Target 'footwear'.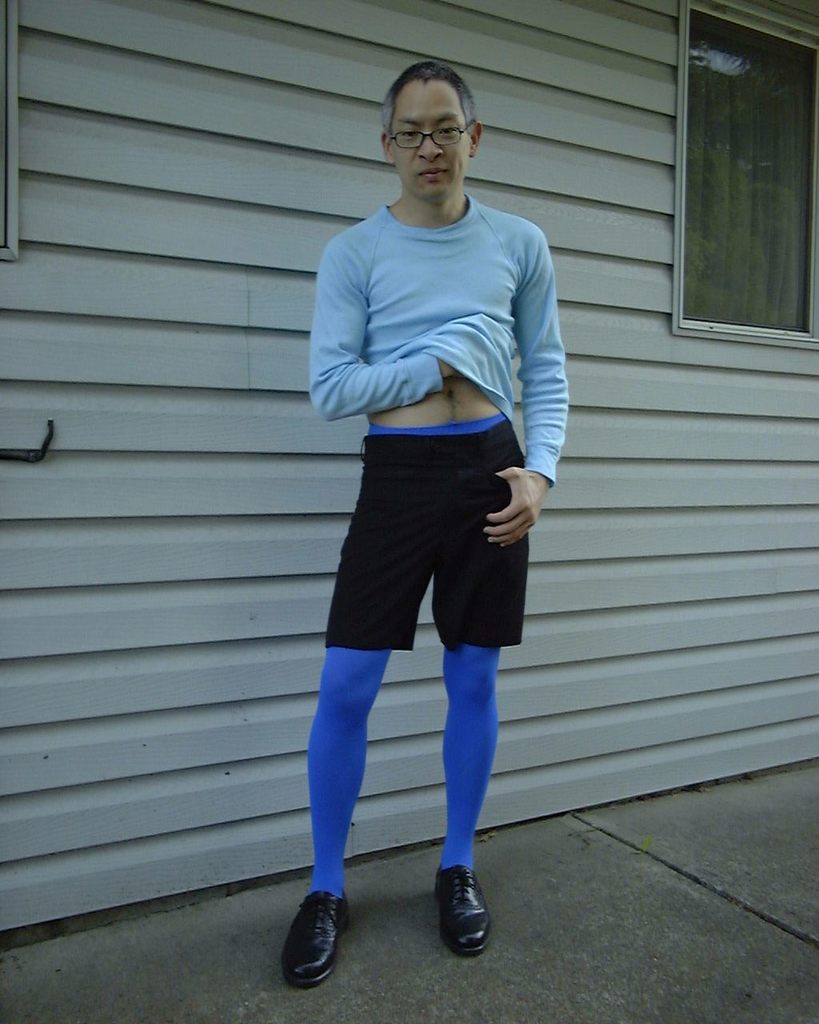
Target region: l=278, t=888, r=358, b=984.
